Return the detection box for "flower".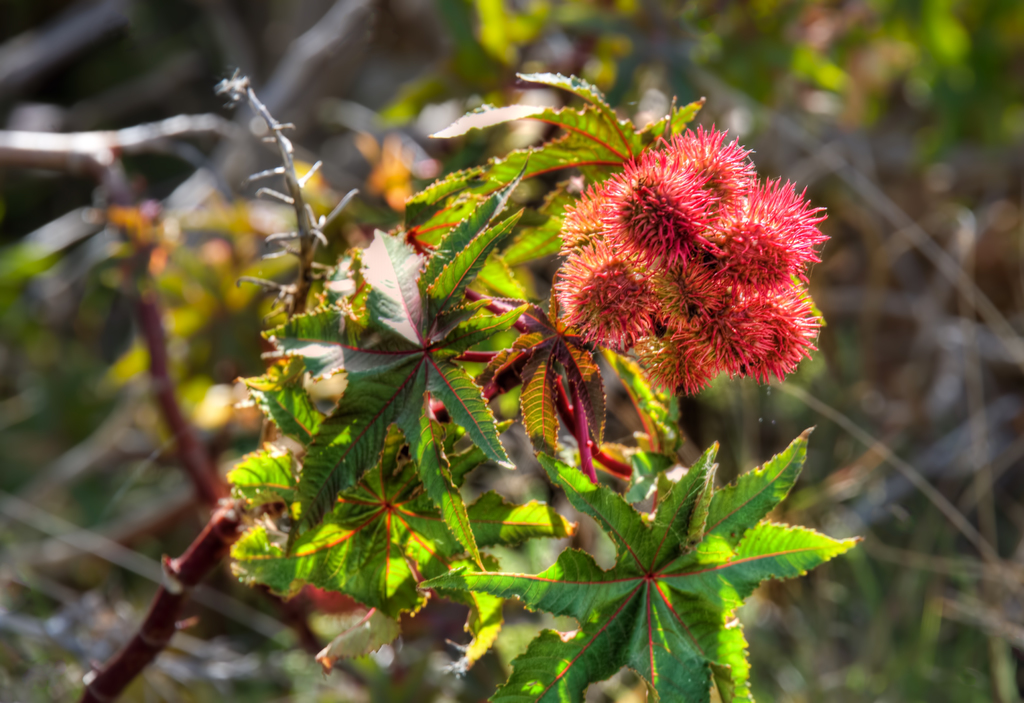
detection(487, 86, 798, 484).
